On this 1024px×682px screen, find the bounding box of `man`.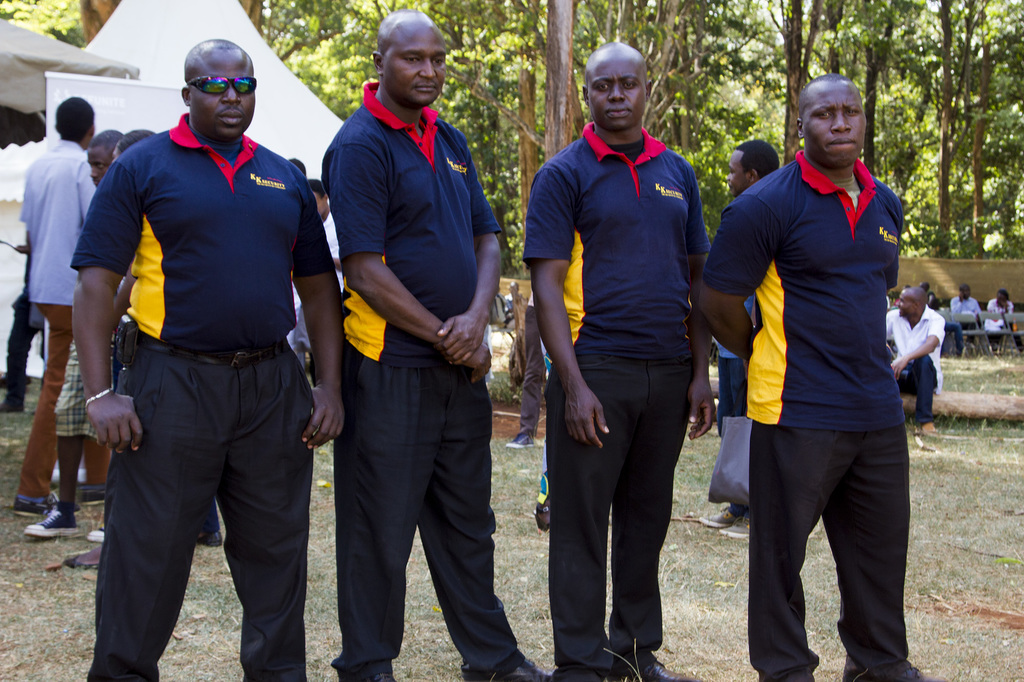
Bounding box: BBox(984, 289, 1015, 356).
